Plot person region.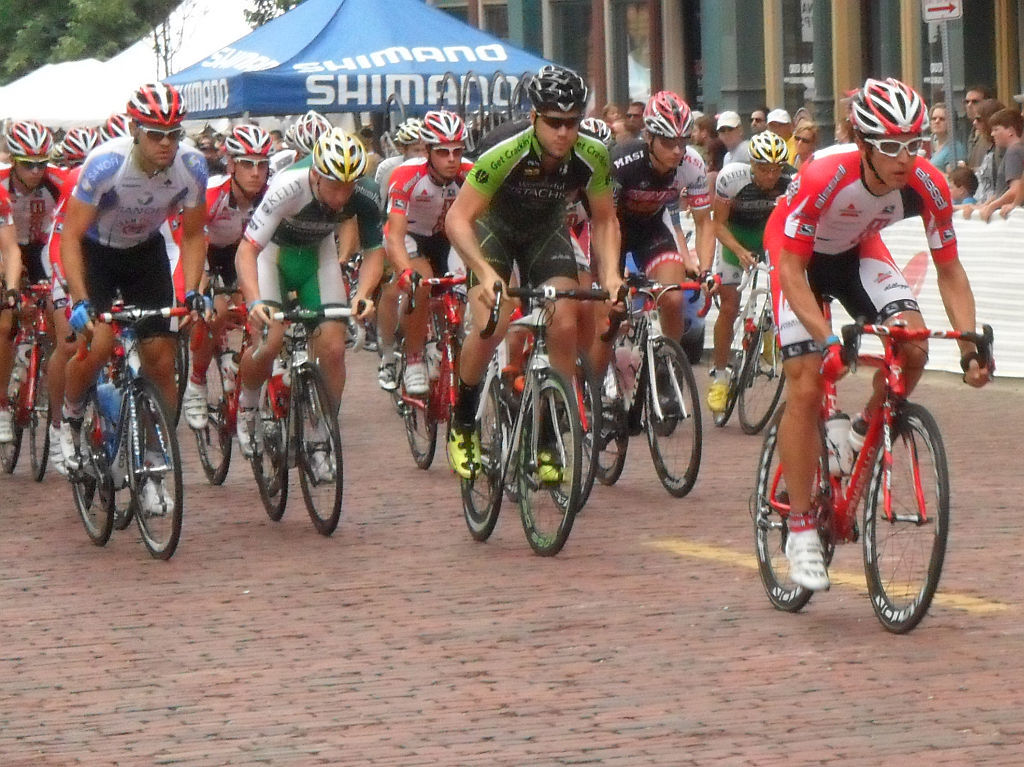
Plotted at (x1=970, y1=93, x2=1003, y2=212).
